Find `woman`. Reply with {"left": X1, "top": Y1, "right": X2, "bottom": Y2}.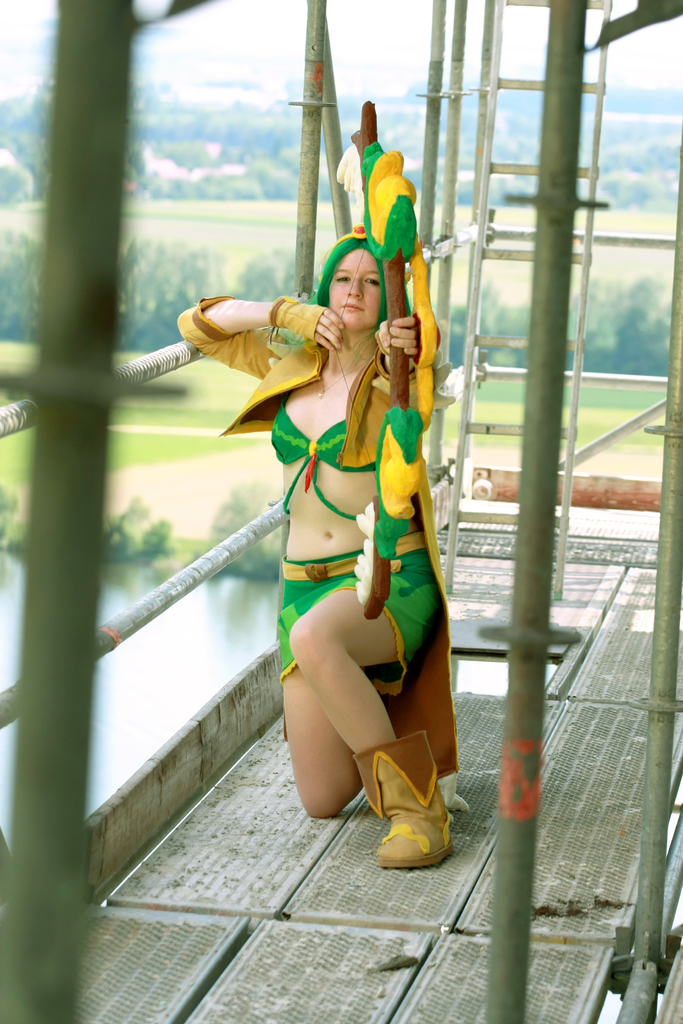
{"left": 230, "top": 183, "right": 459, "bottom": 878}.
